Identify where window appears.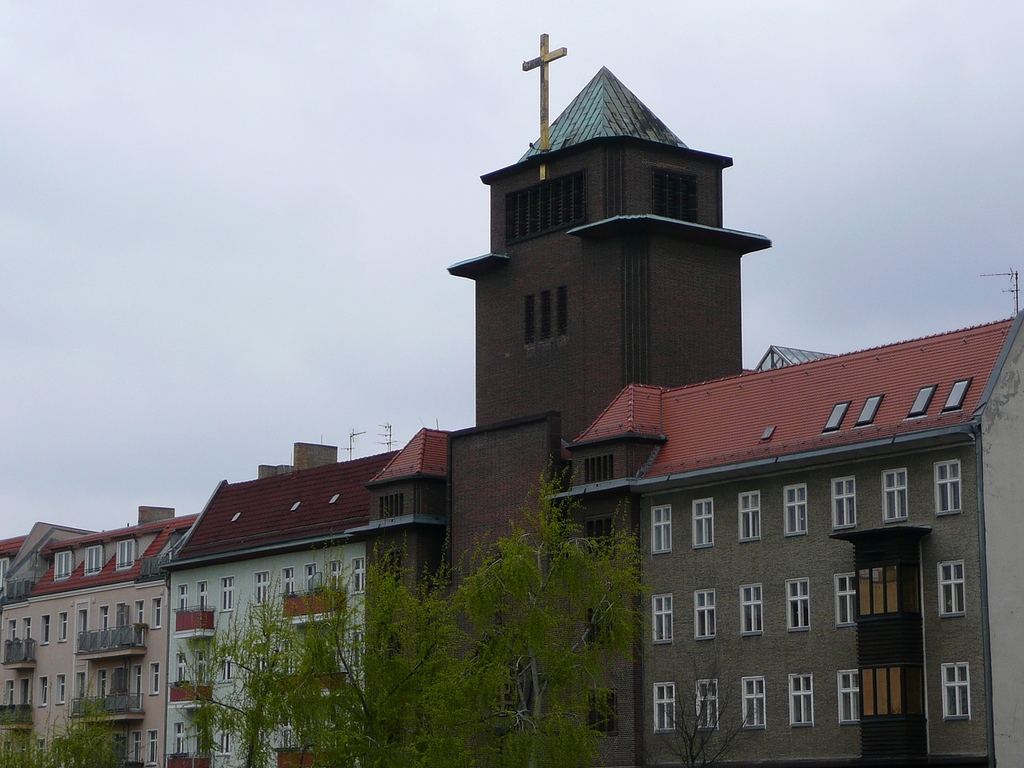
Appears at [left=741, top=674, right=768, bottom=726].
